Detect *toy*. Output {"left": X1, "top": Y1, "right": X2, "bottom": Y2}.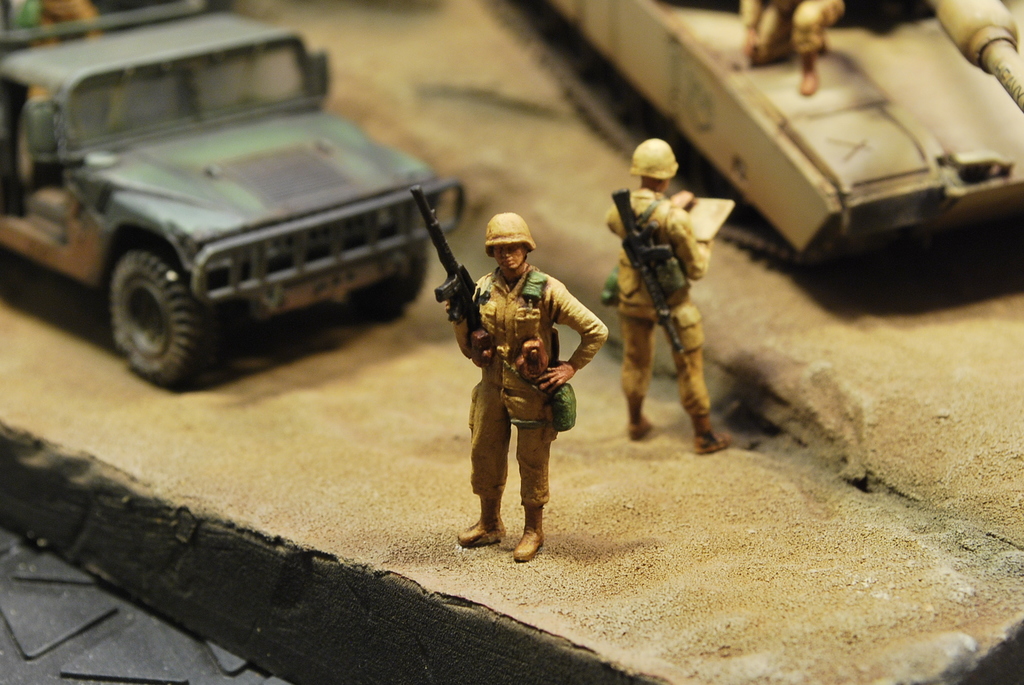
{"left": 738, "top": 0, "right": 843, "bottom": 95}.
